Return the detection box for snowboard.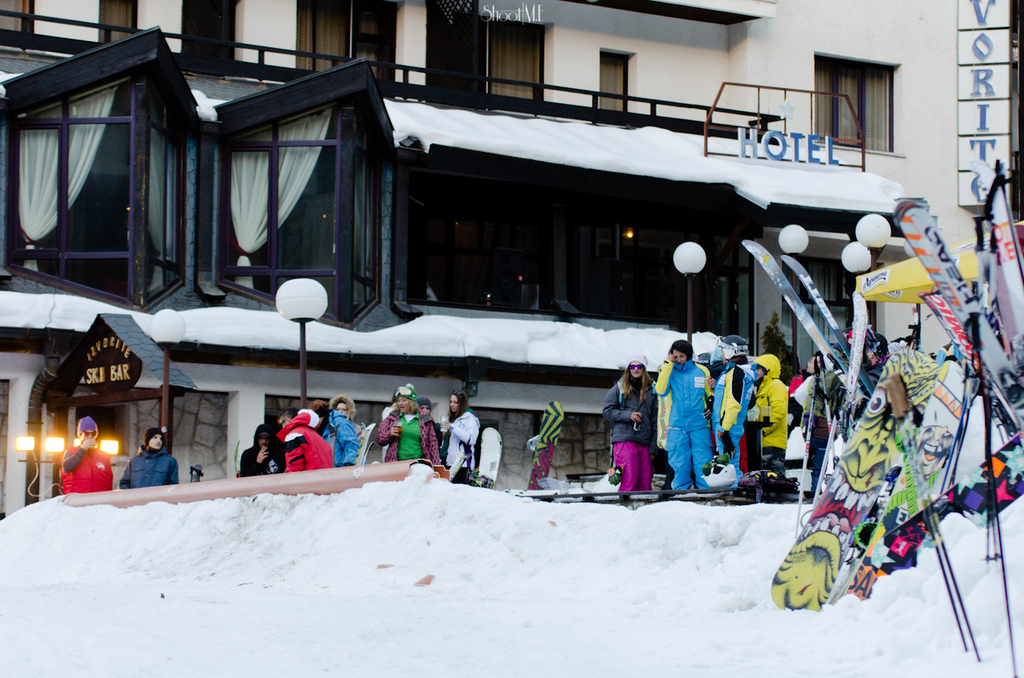
left=768, top=354, right=937, bottom=606.
